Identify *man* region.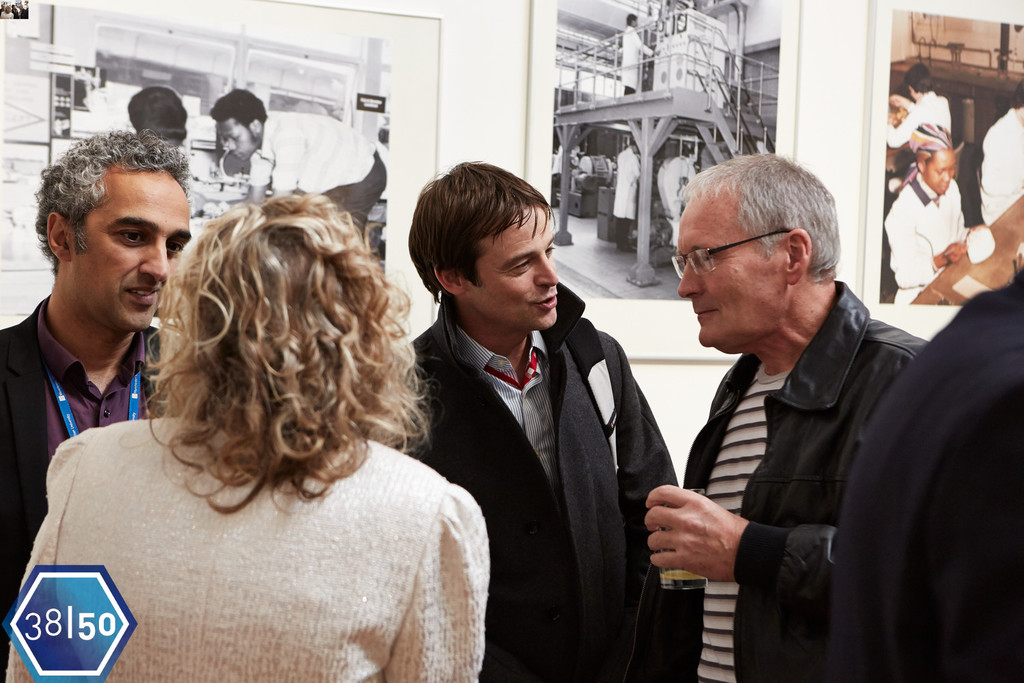
Region: region(976, 83, 1023, 223).
